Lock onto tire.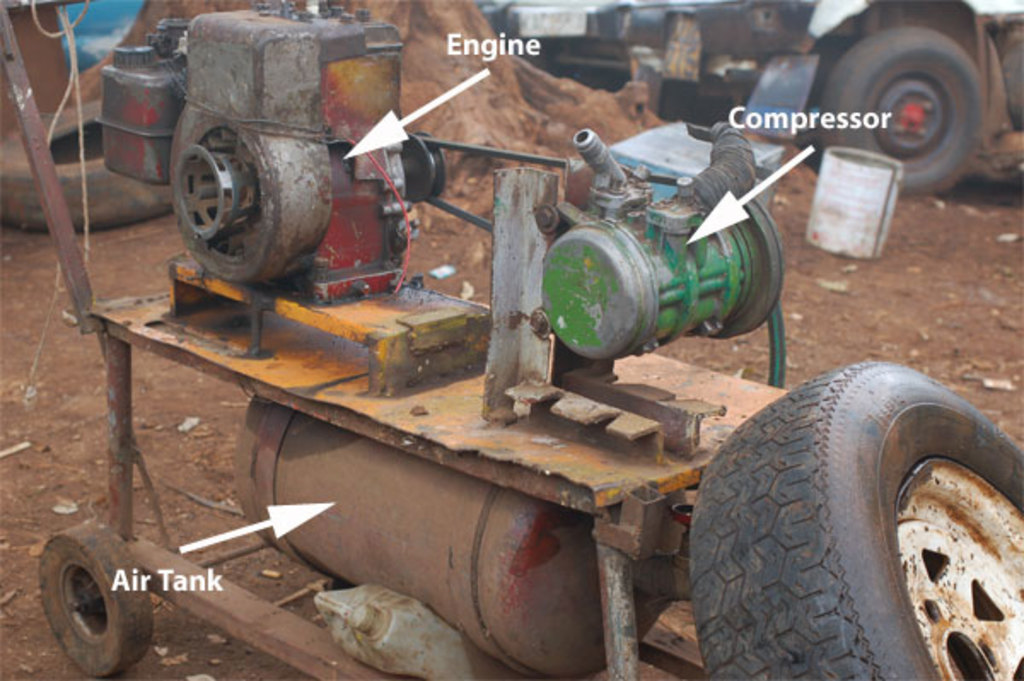
Locked: region(817, 27, 983, 198).
